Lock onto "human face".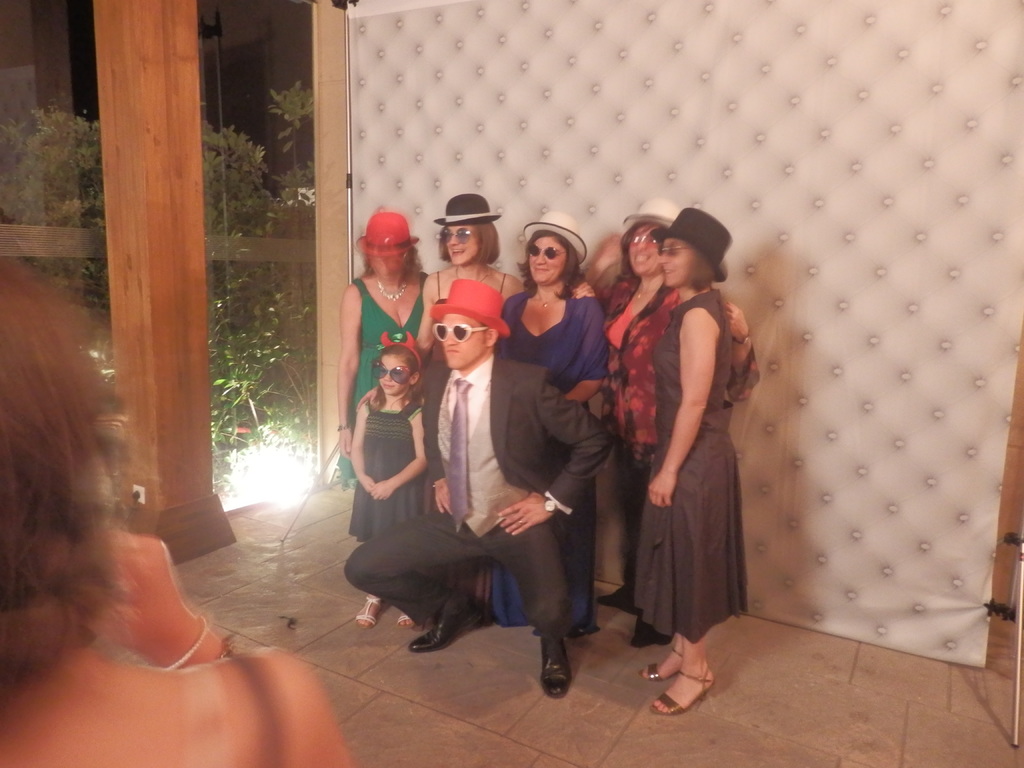
Locked: l=378, t=353, r=411, b=396.
